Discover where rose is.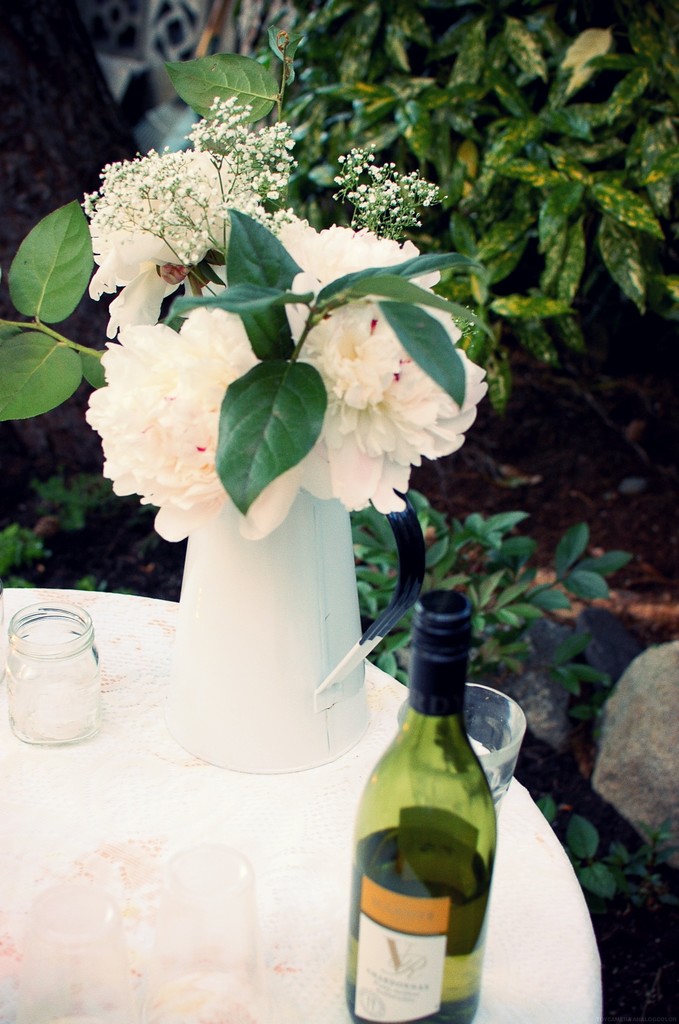
Discovered at x1=293 y1=348 x2=491 y2=515.
